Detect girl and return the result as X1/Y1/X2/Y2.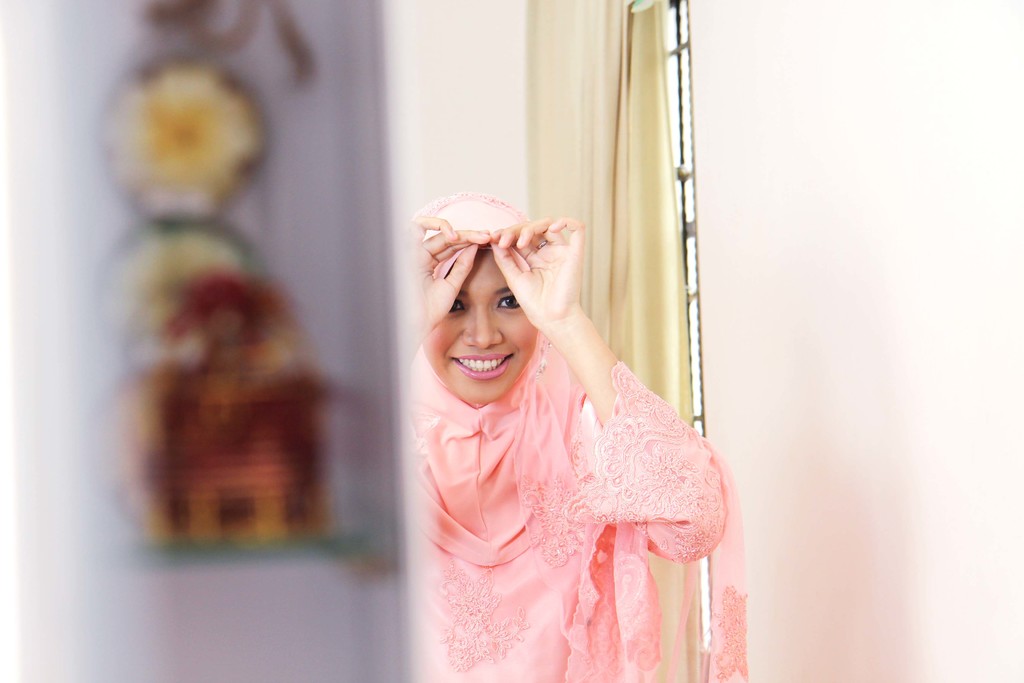
407/194/726/682.
